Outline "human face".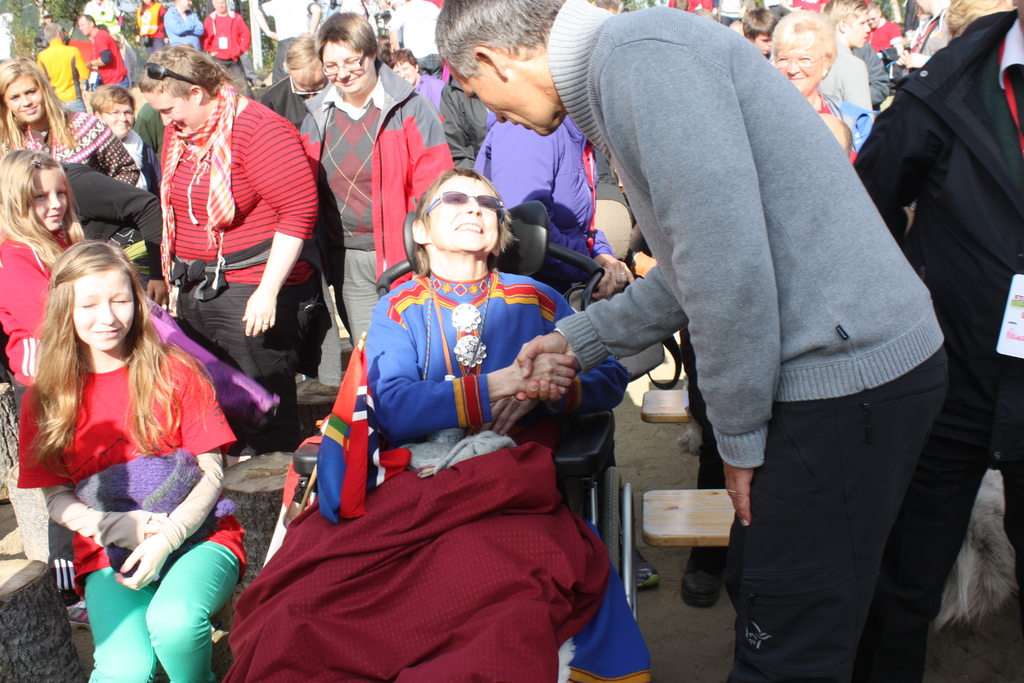
Outline: x1=5 y1=75 x2=42 y2=131.
